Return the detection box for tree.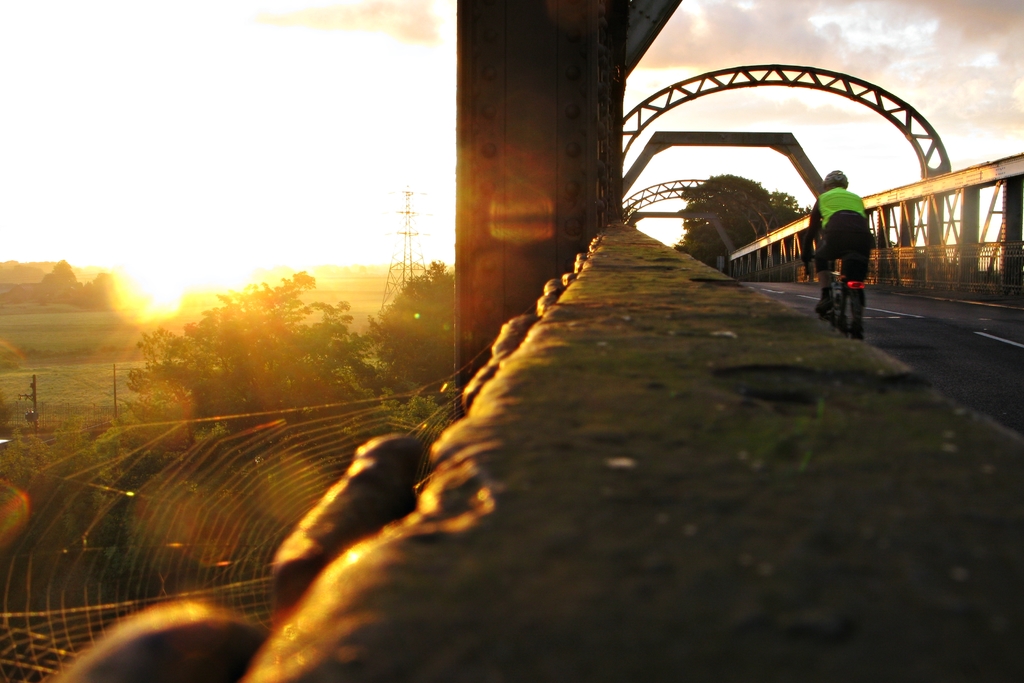
(x1=665, y1=177, x2=813, y2=265).
